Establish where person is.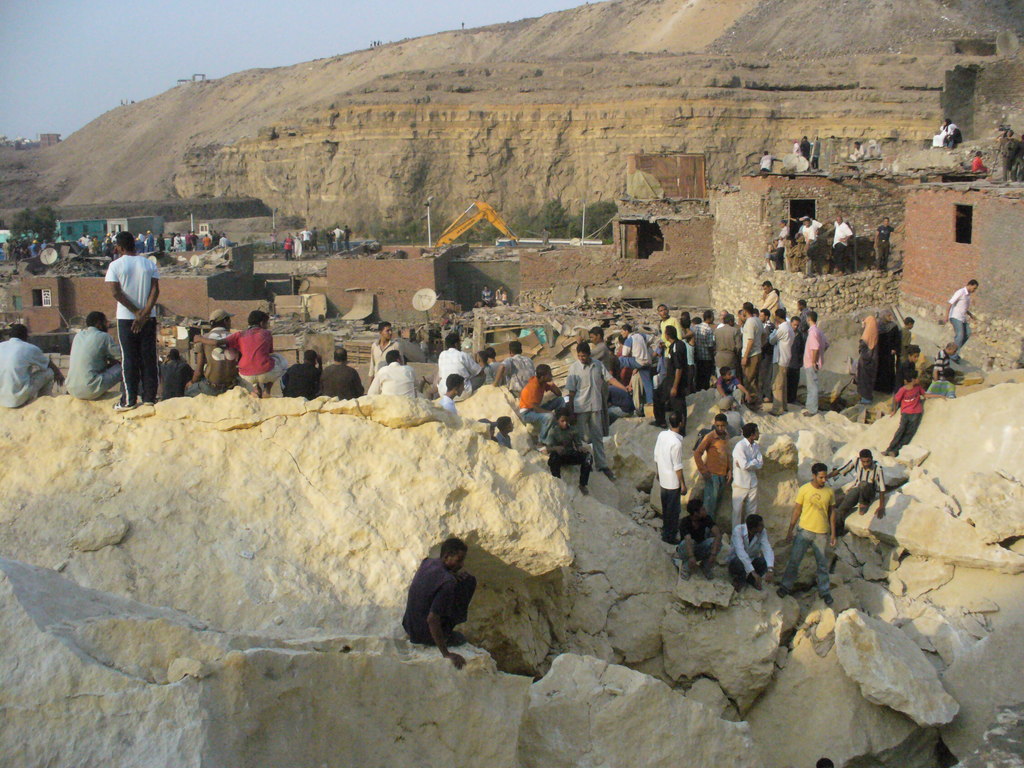
Established at bbox=[690, 307, 717, 390].
